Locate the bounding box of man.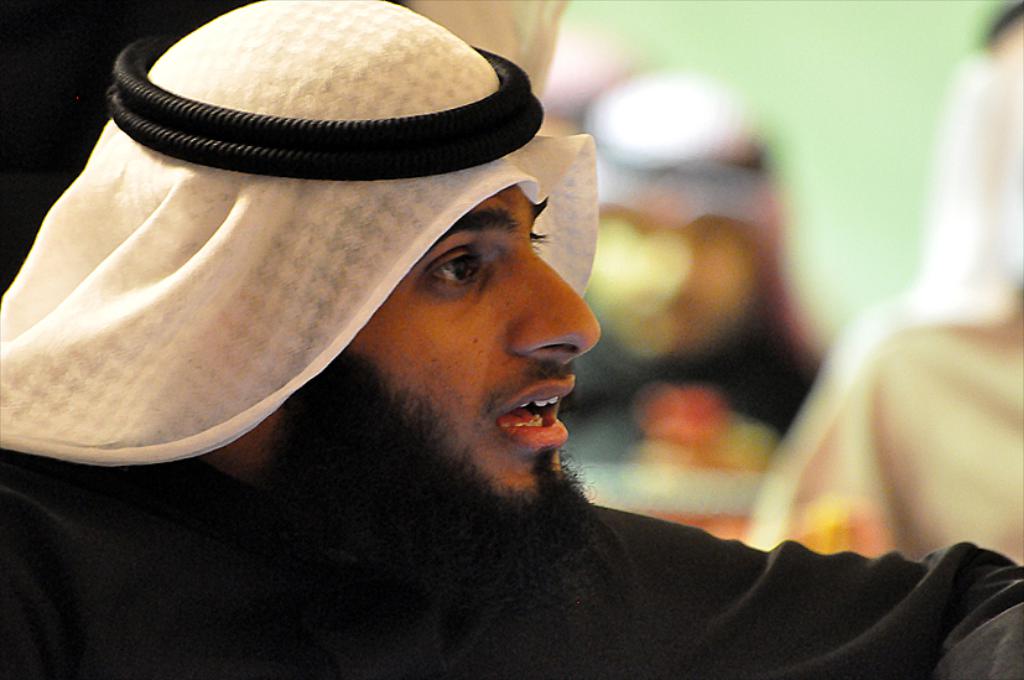
Bounding box: pyautogui.locateOnScreen(27, 63, 944, 648).
